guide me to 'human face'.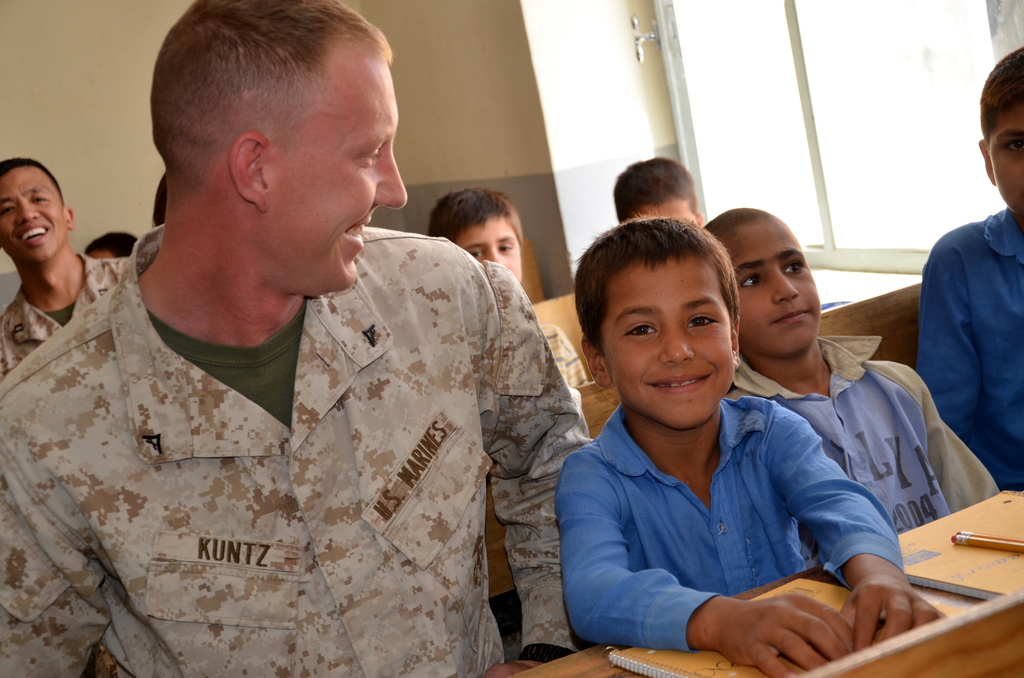
Guidance: (left=592, top=264, right=743, bottom=428).
